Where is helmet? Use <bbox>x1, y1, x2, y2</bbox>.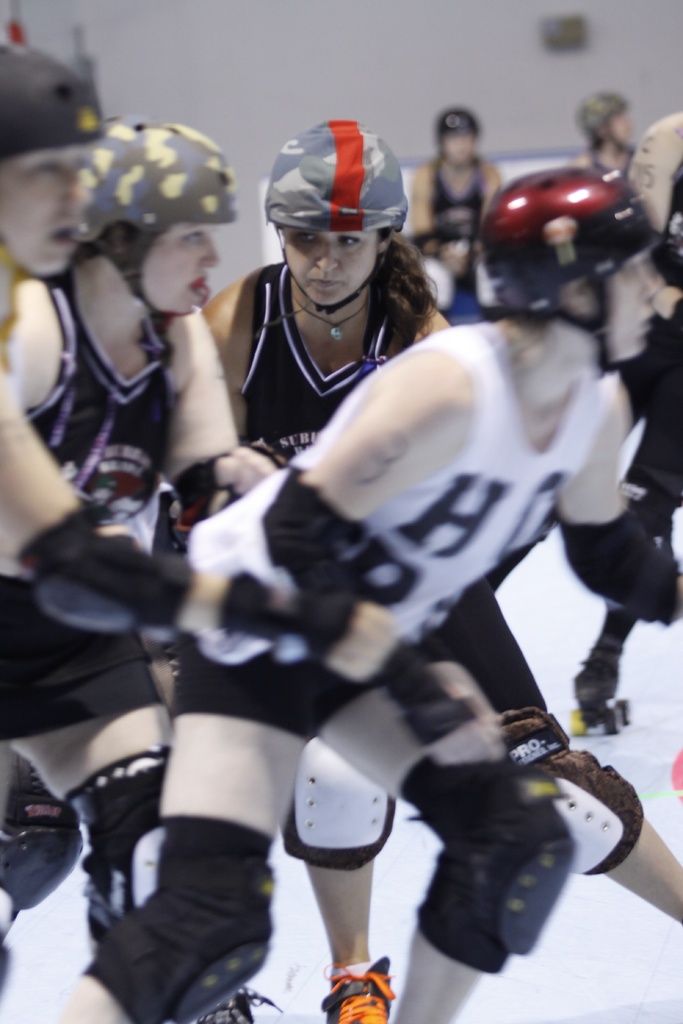
<bbox>626, 113, 682, 237</bbox>.
